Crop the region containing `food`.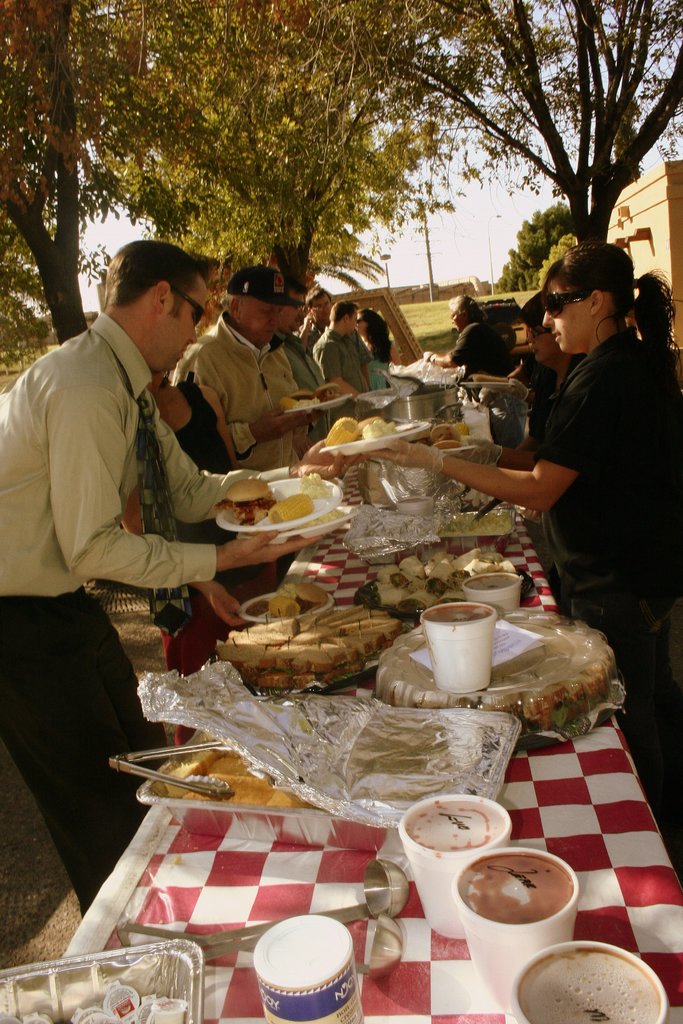
Crop region: <region>235, 475, 346, 532</region>.
